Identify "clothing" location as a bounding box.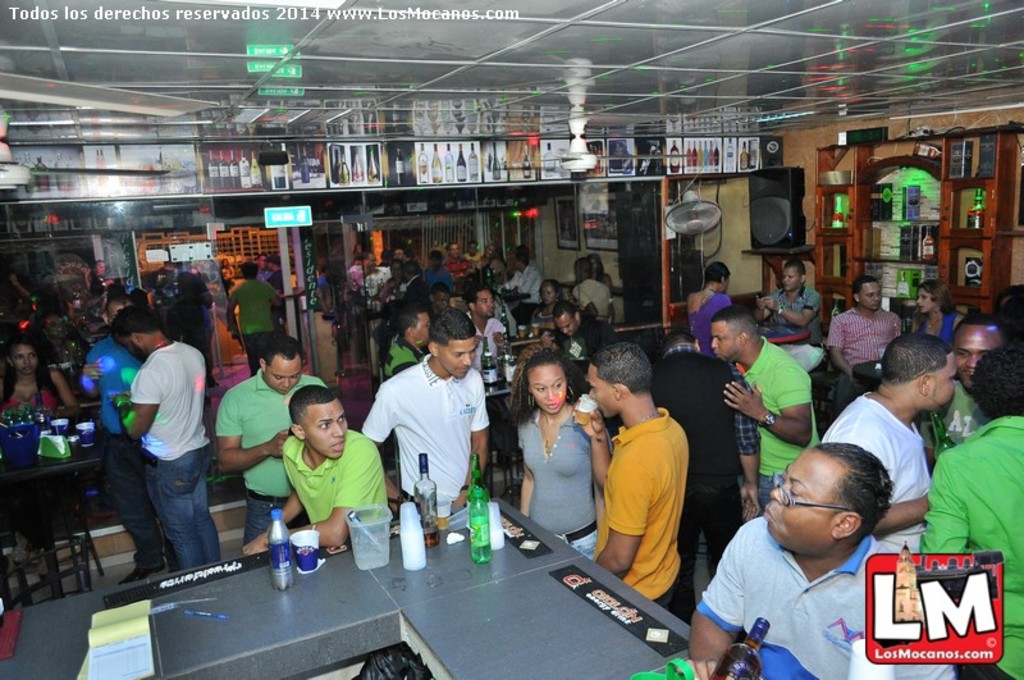
550,312,611,360.
